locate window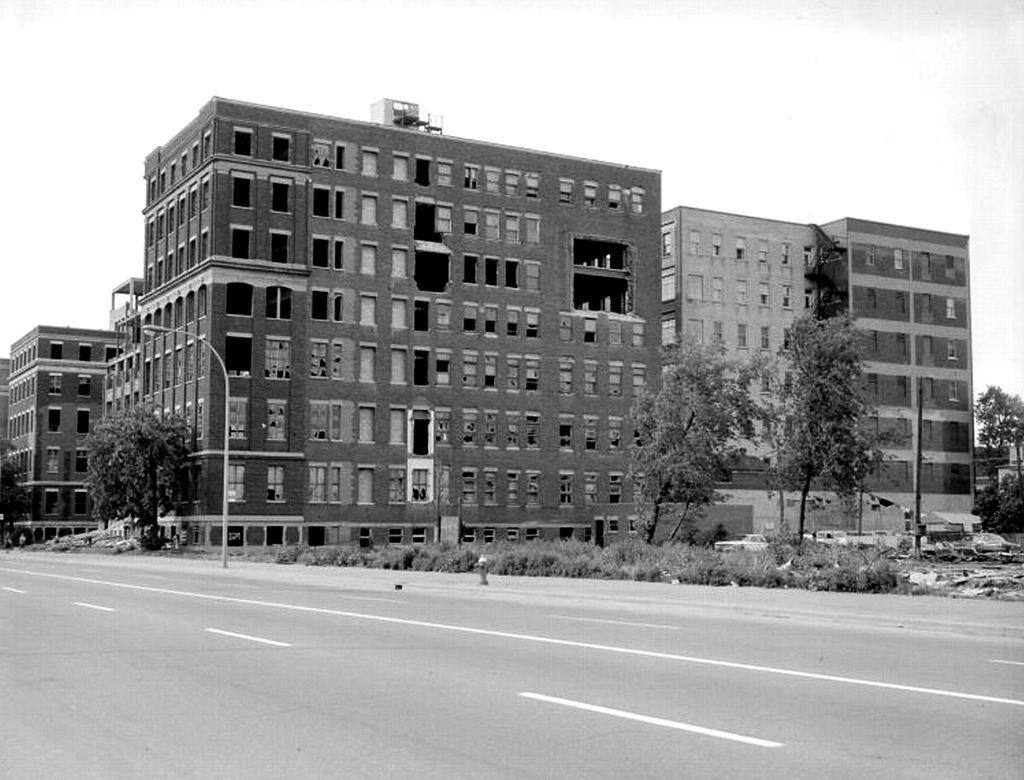
x1=758, y1=282, x2=769, y2=306
